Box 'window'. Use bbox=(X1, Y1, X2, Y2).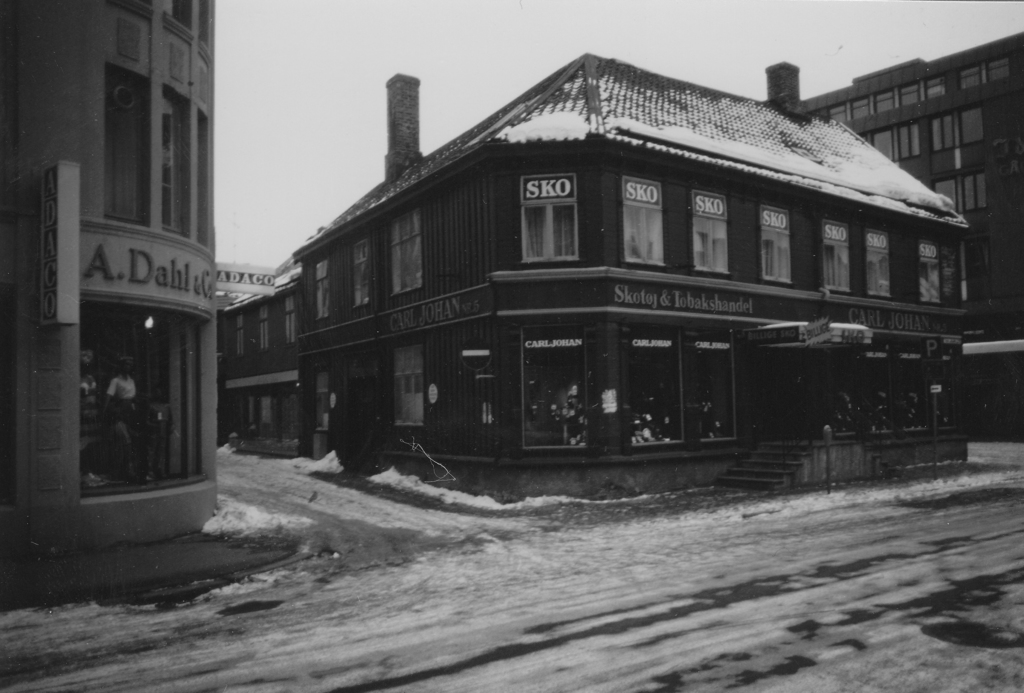
bbox=(536, 182, 598, 259).
